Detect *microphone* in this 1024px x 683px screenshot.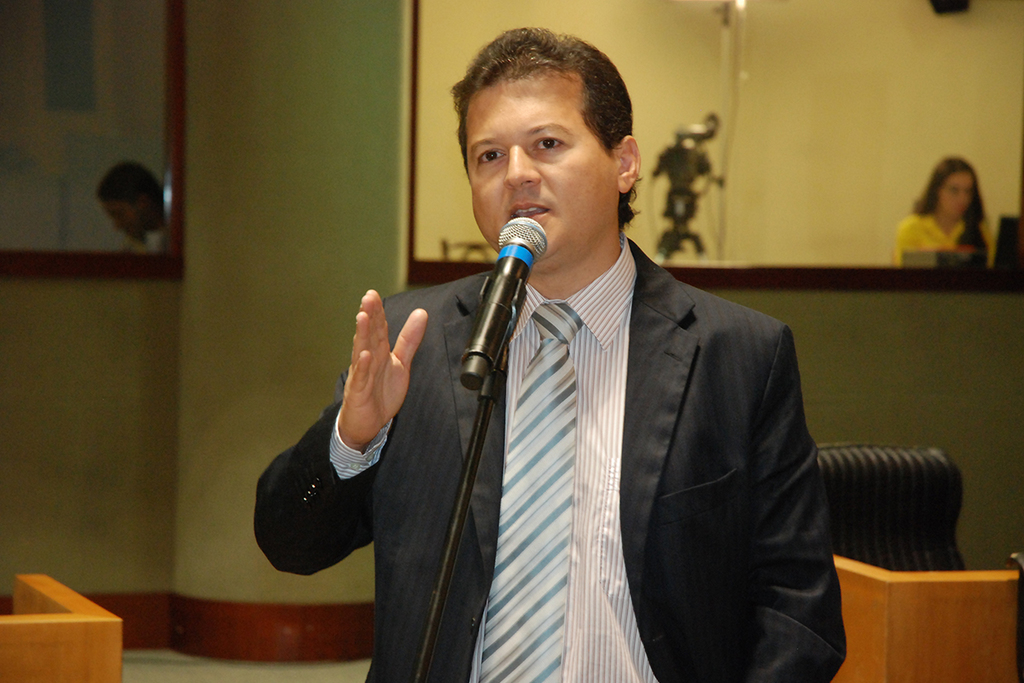
Detection: crop(461, 213, 559, 388).
